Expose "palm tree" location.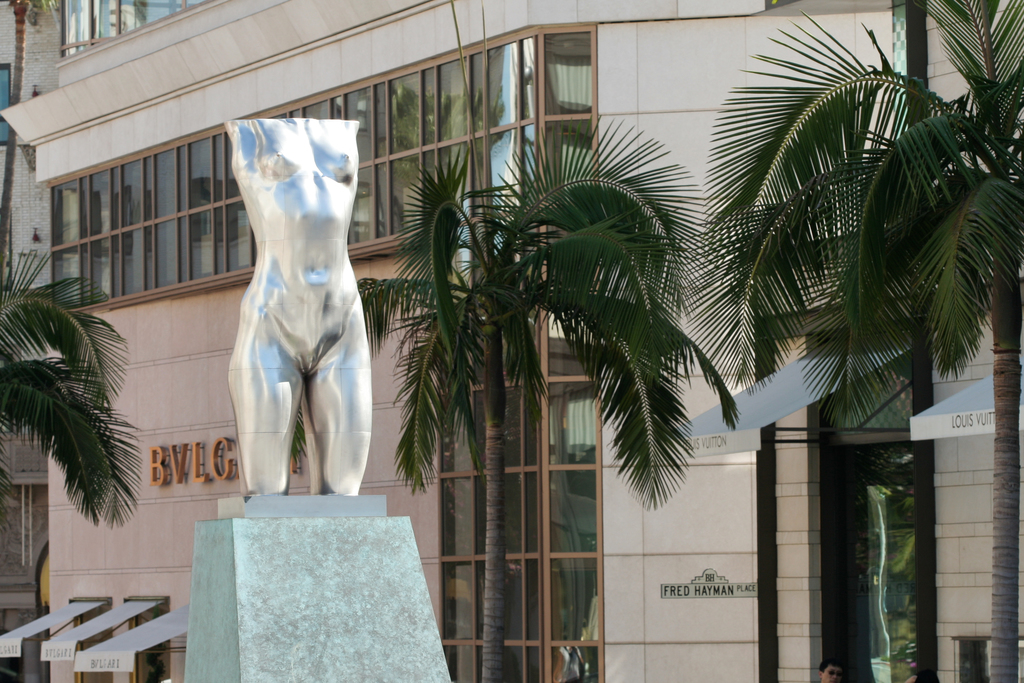
Exposed at x1=286 y1=106 x2=740 y2=682.
